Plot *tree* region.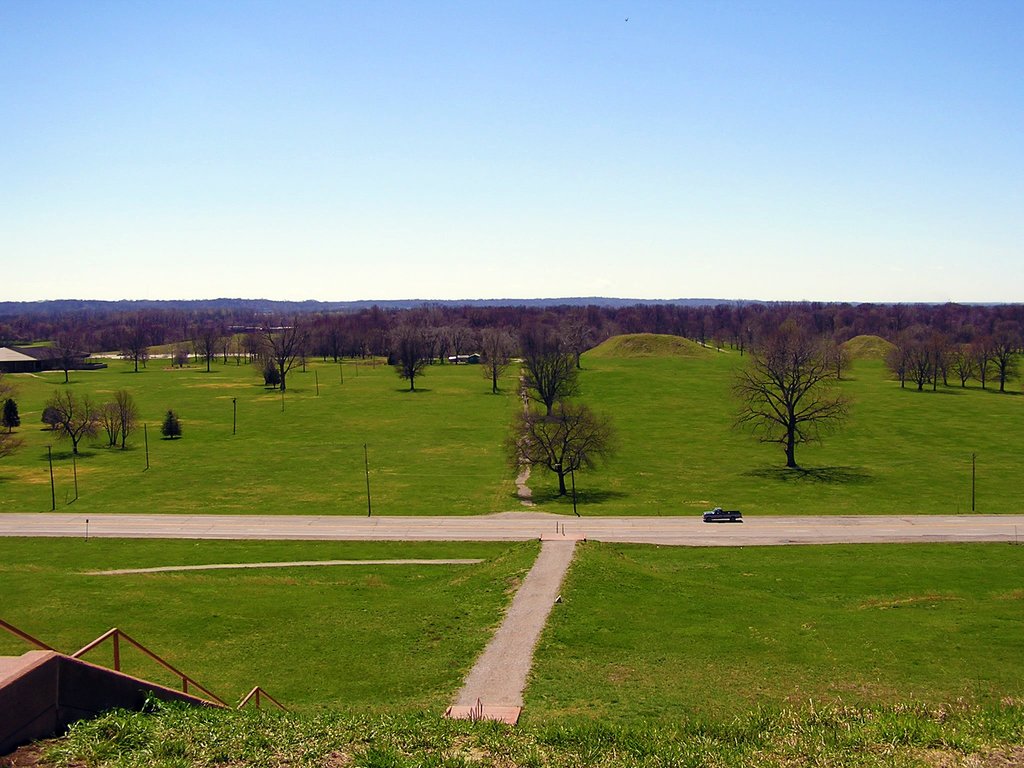
Plotted at select_region(518, 400, 586, 507).
